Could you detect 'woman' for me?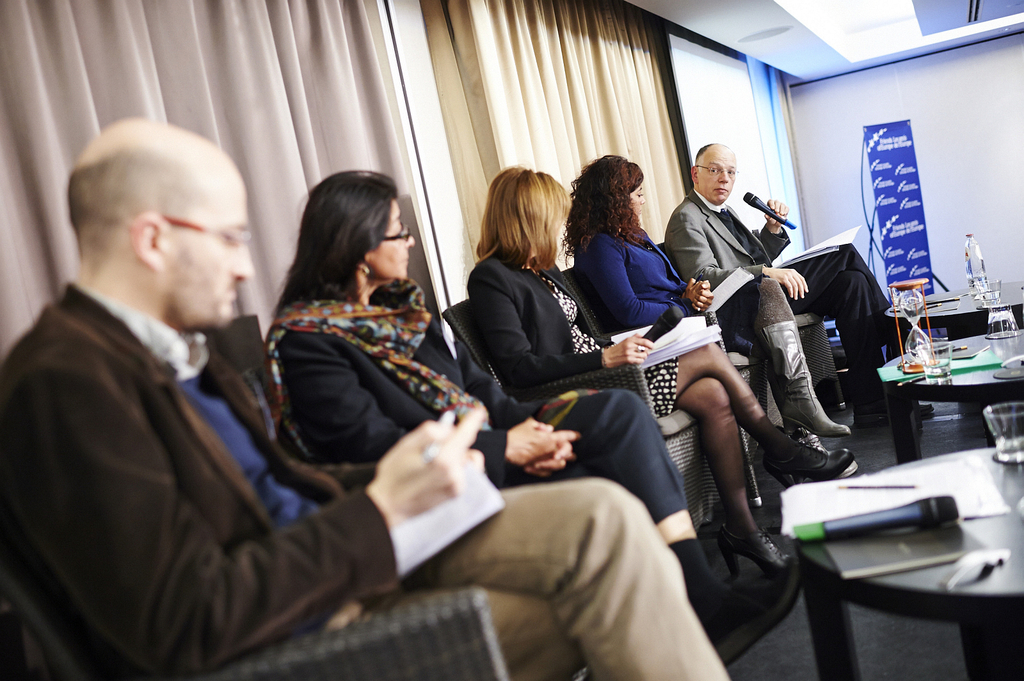
Detection result: 570 152 857 453.
